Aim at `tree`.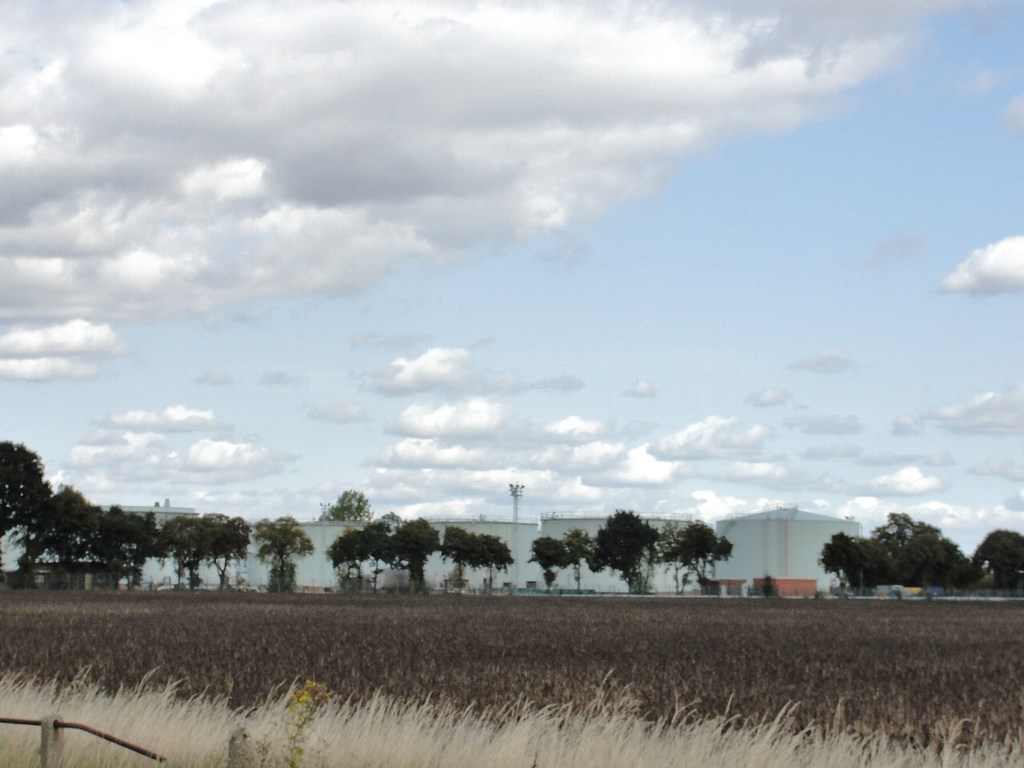
Aimed at bbox=[328, 532, 376, 603].
